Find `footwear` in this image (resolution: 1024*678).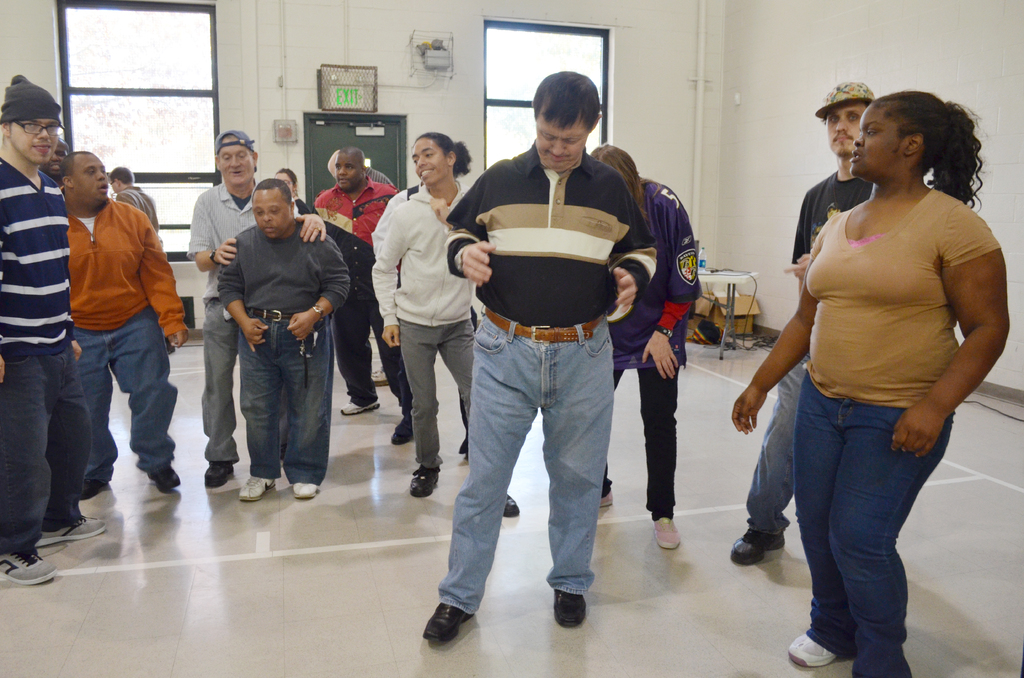
<bbox>0, 549, 55, 586</bbox>.
